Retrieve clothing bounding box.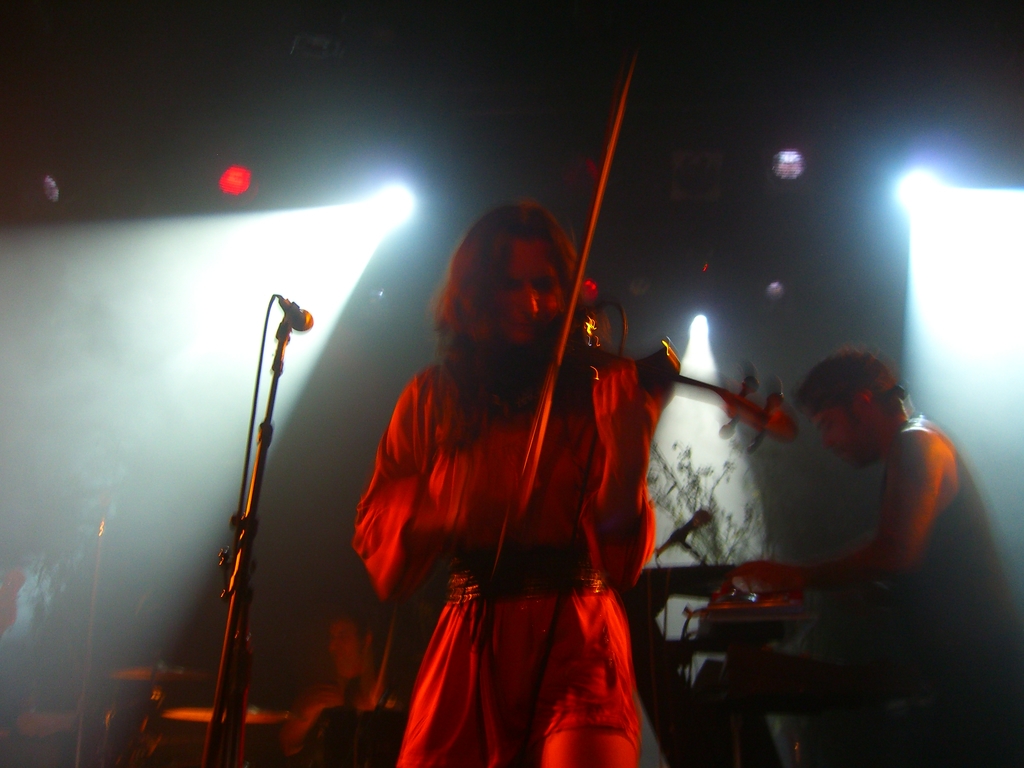
Bounding box: left=353, top=273, right=675, bottom=735.
